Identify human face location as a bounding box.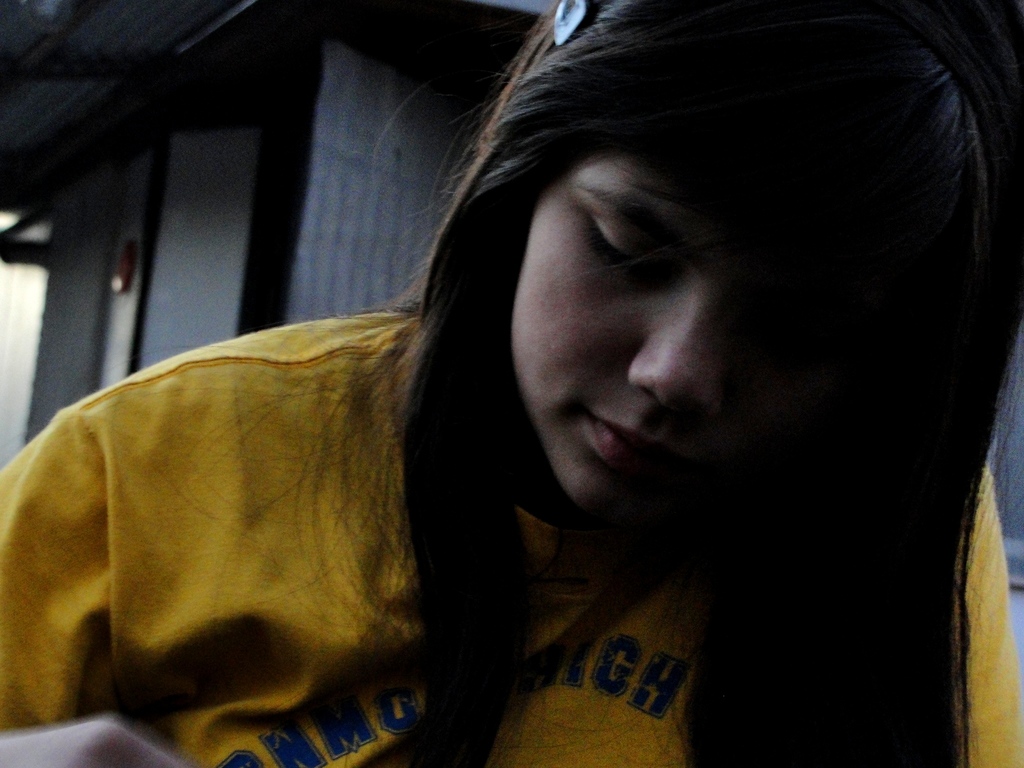
509:150:773:526.
